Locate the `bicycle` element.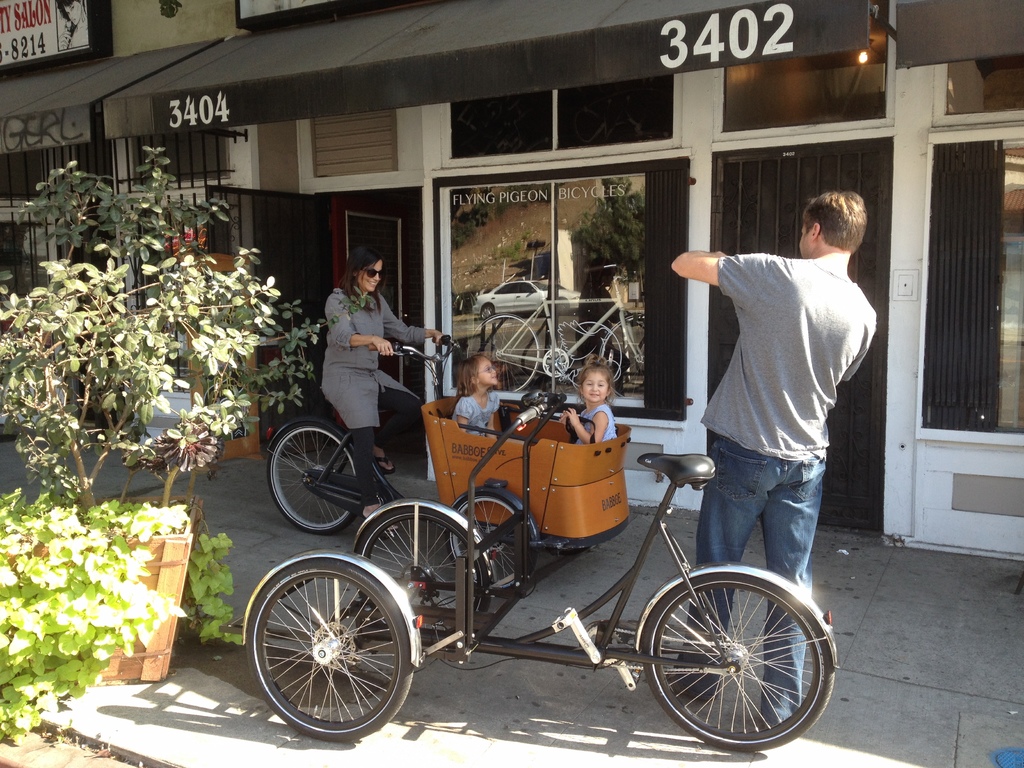
Element bbox: x1=466, y1=262, x2=643, y2=398.
